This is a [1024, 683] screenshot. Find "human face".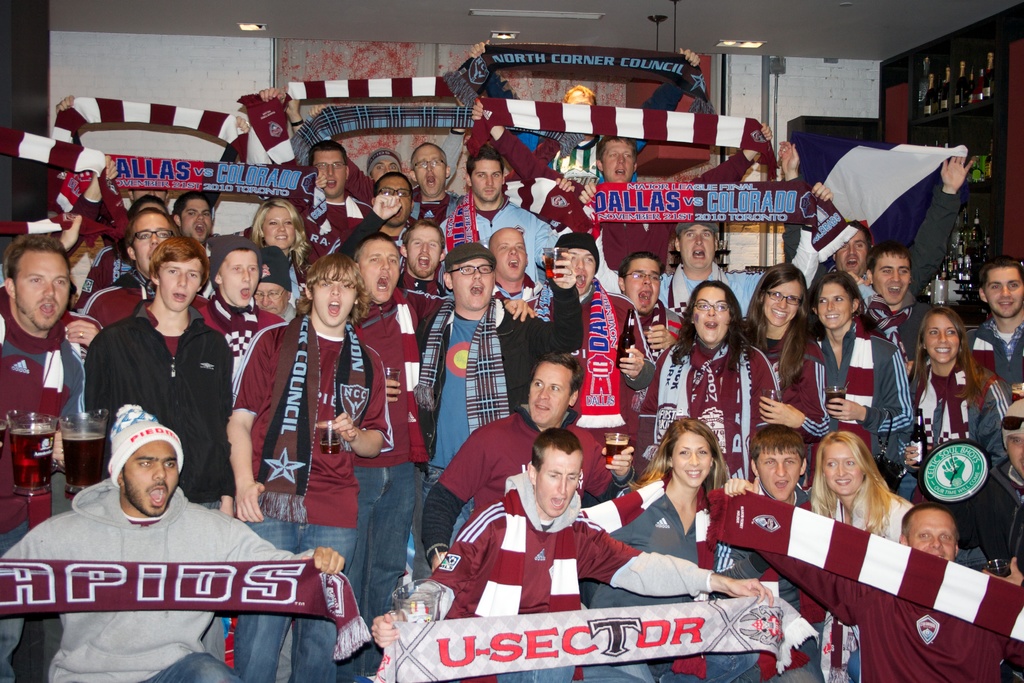
Bounding box: bbox(312, 268, 360, 328).
